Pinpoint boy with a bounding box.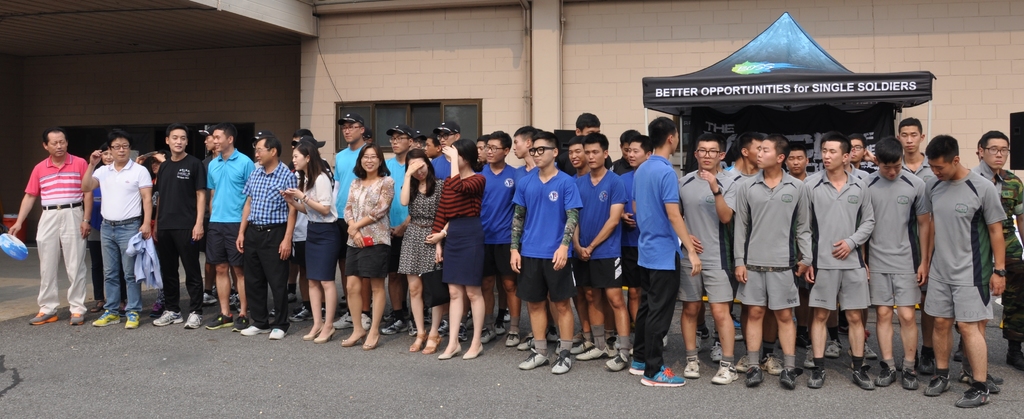
<region>572, 129, 636, 371</region>.
